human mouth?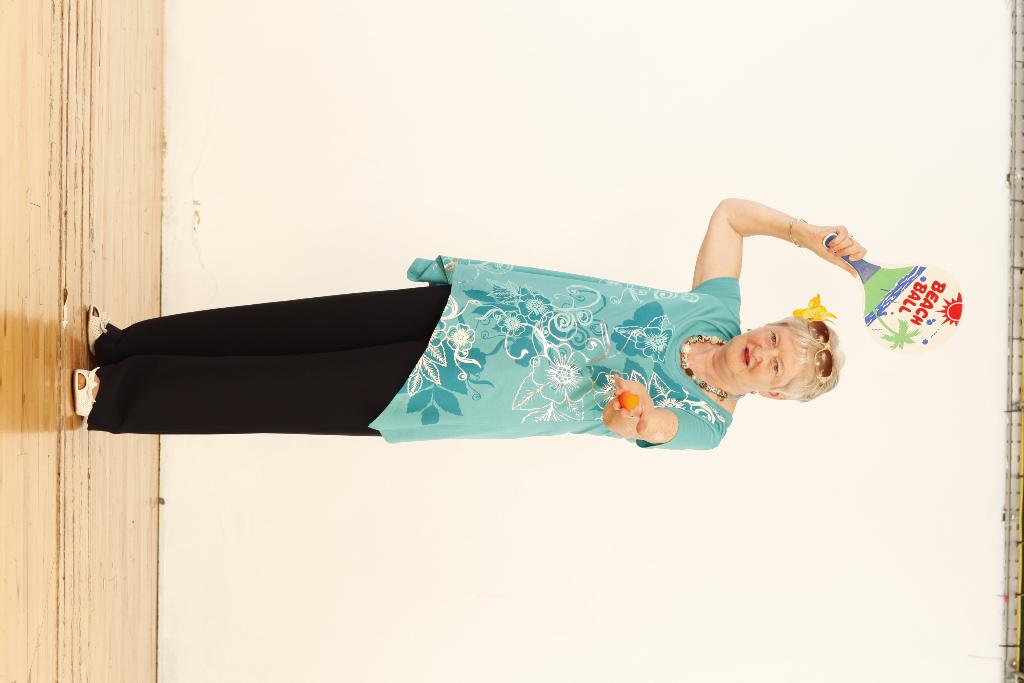
detection(741, 345, 754, 361)
